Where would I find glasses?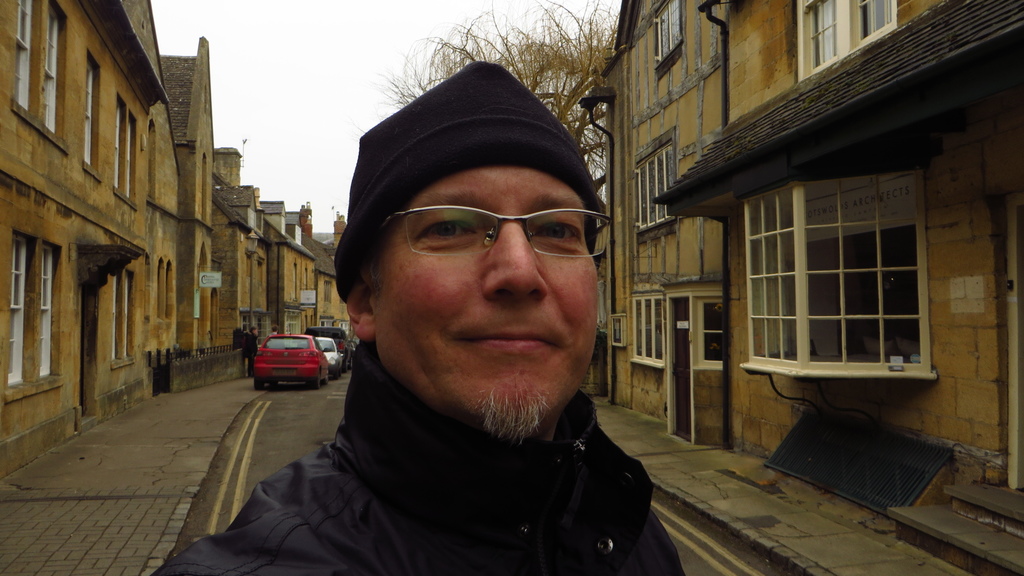
At x1=373 y1=206 x2=618 y2=262.
